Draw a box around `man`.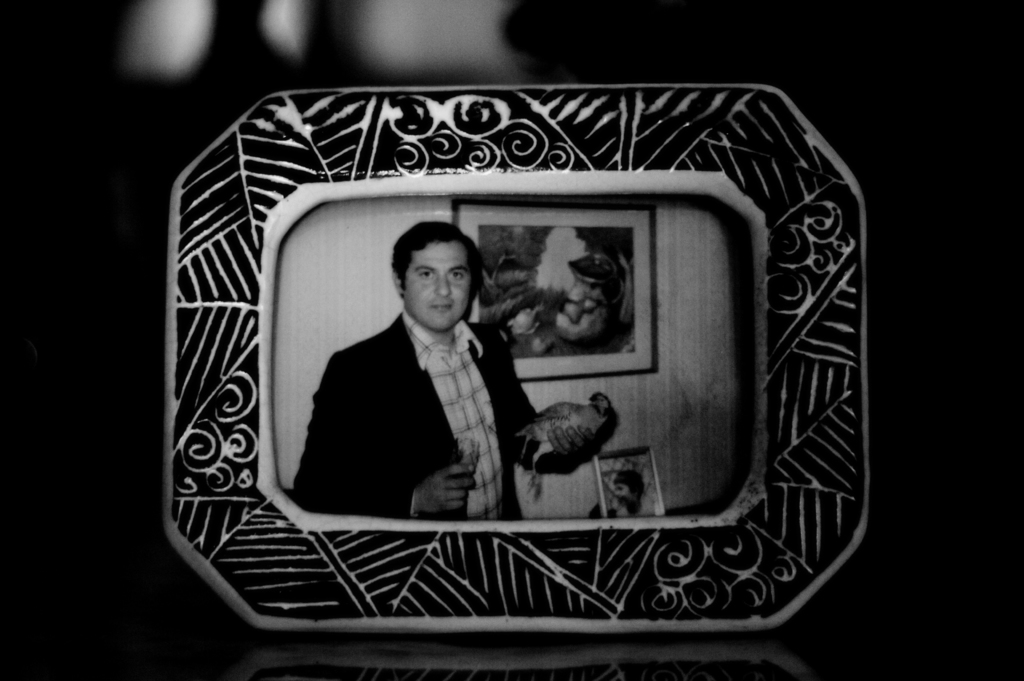
[x1=553, y1=252, x2=623, y2=351].
